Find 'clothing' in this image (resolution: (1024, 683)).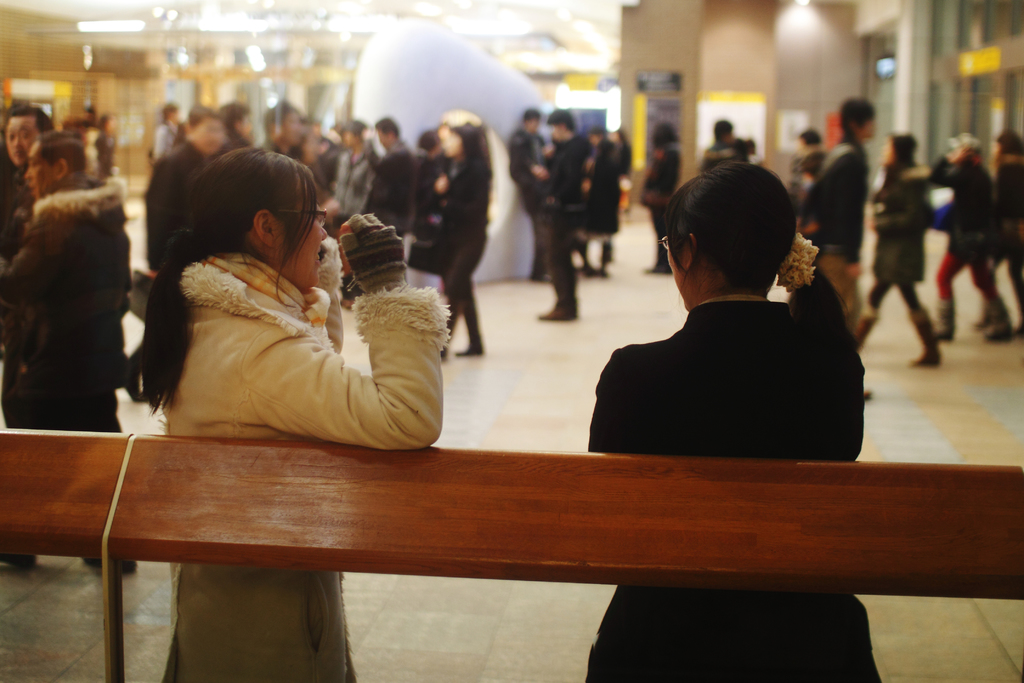
select_region(575, 236, 886, 682).
